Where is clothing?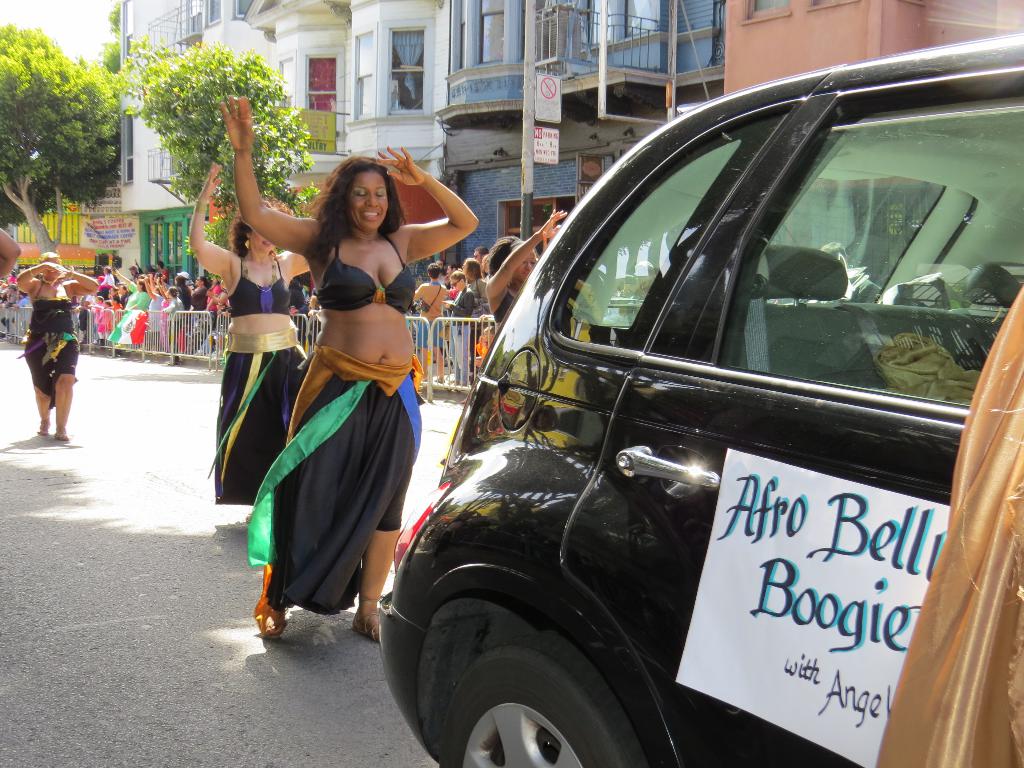
(214, 257, 302, 502).
